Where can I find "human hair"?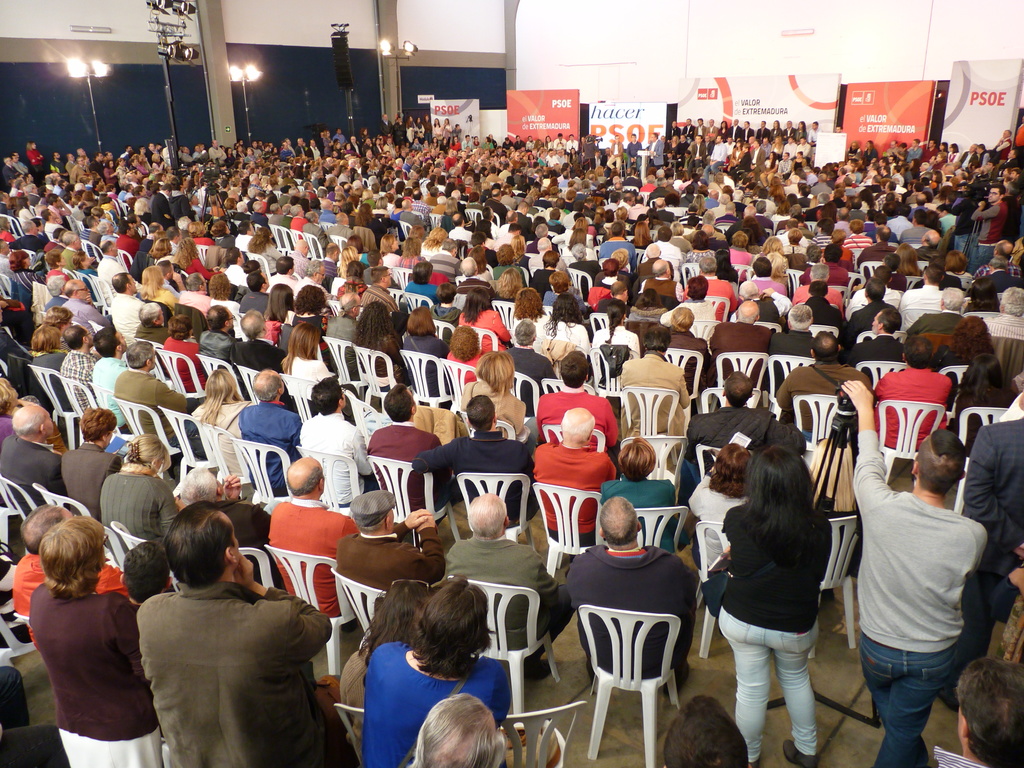
You can find it at x1=959, y1=351, x2=1006, y2=406.
